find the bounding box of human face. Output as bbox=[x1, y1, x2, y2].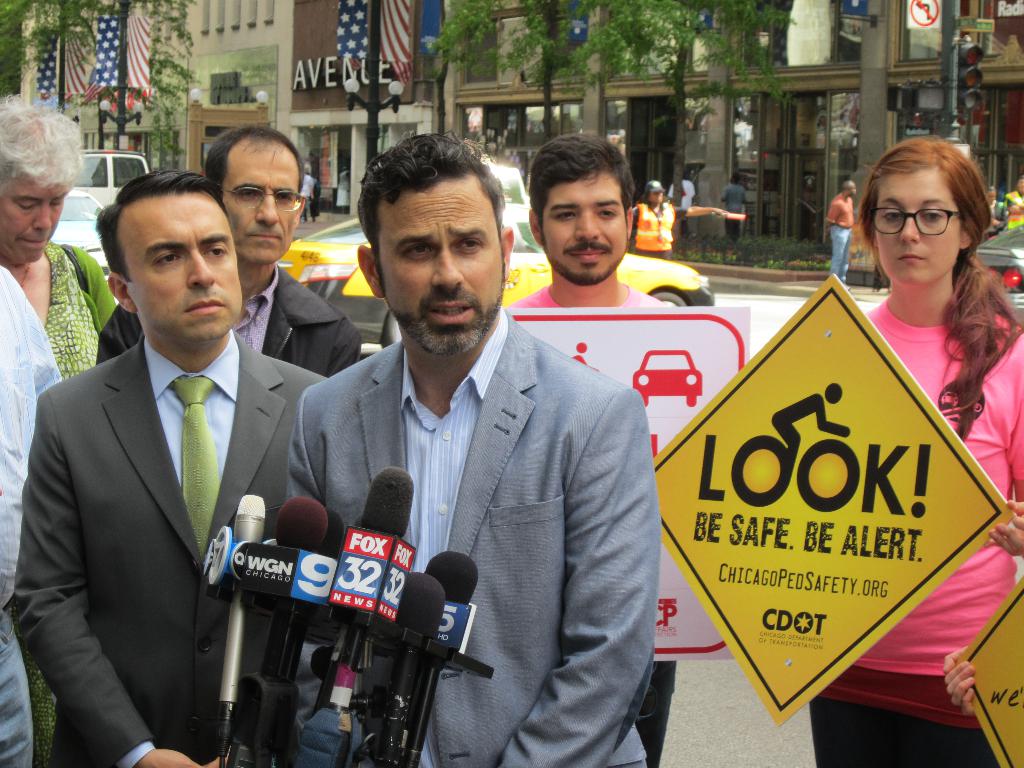
bbox=[876, 171, 960, 287].
